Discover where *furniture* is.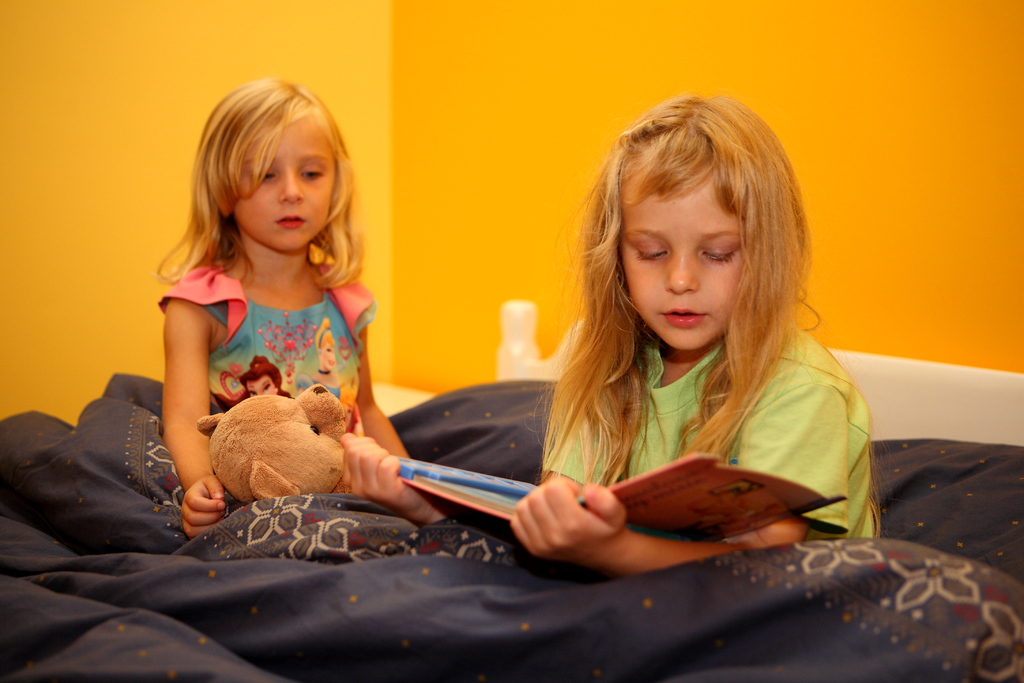
Discovered at box(0, 296, 1023, 682).
